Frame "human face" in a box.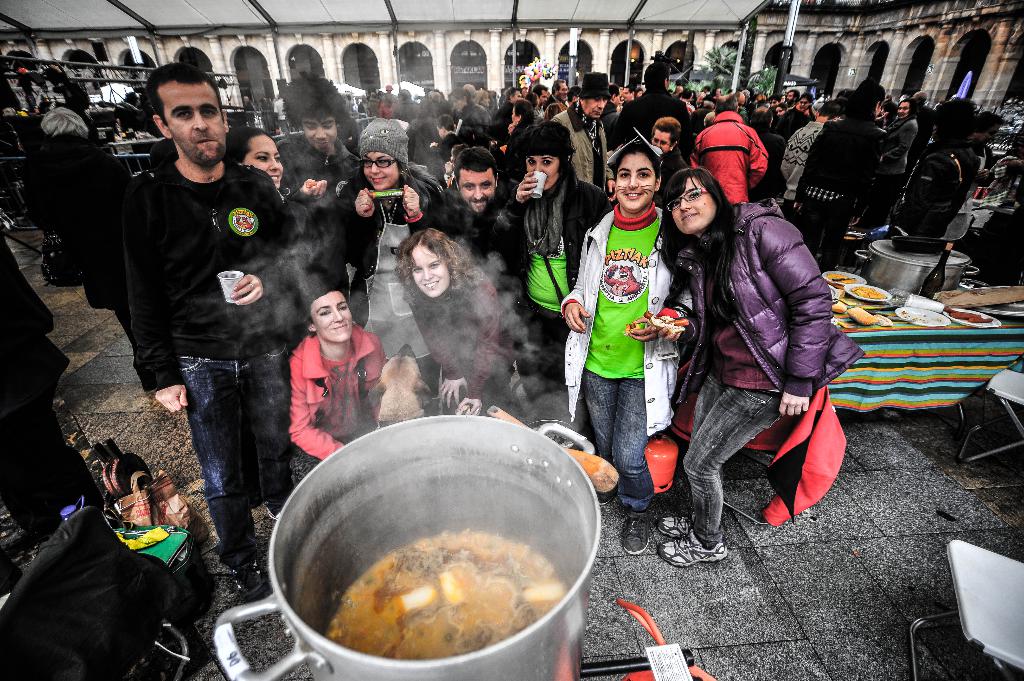
bbox(584, 96, 609, 121).
